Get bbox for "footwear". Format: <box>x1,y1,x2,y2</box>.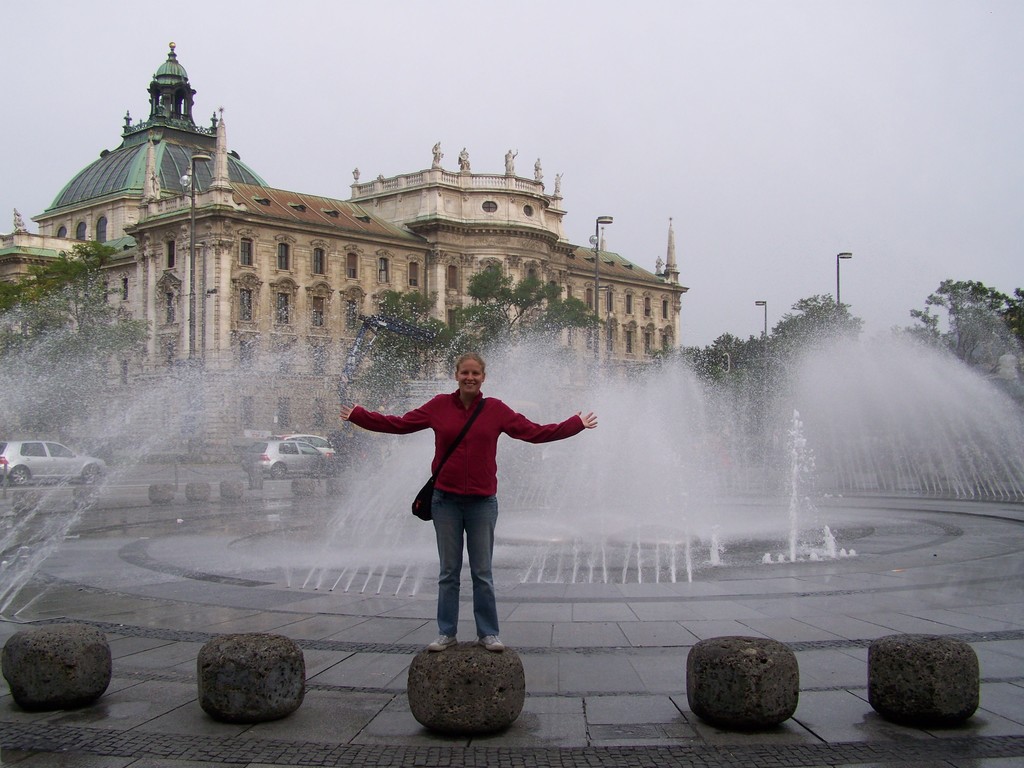
<box>477,631,507,651</box>.
